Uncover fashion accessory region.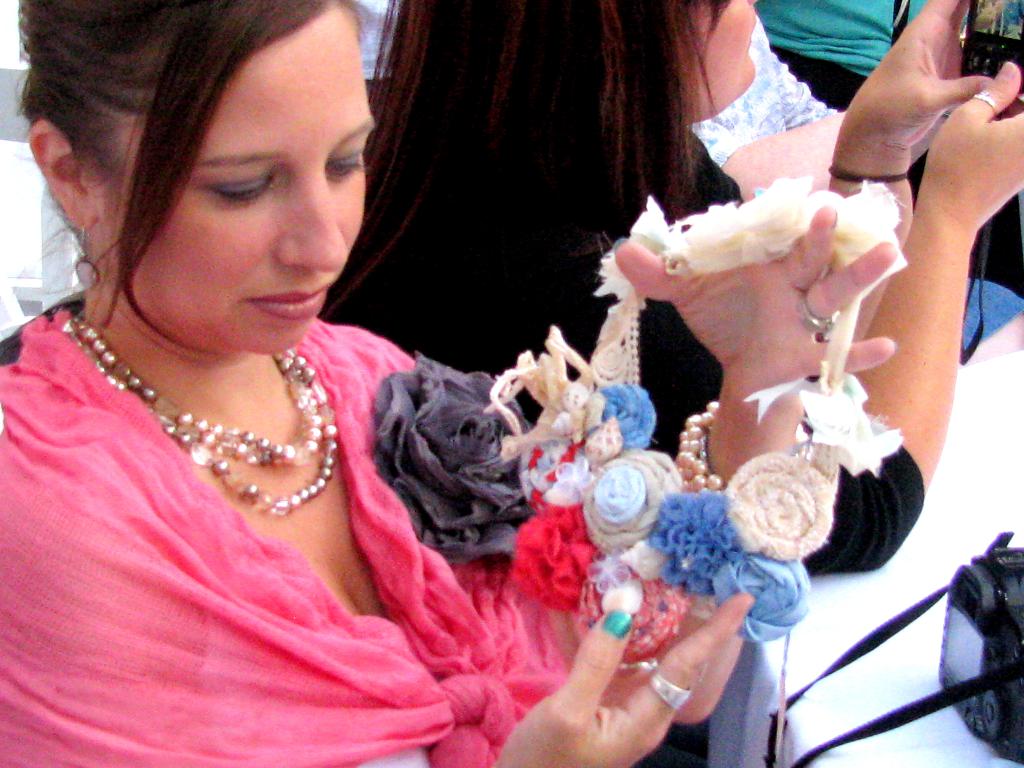
Uncovered: bbox(482, 179, 903, 664).
